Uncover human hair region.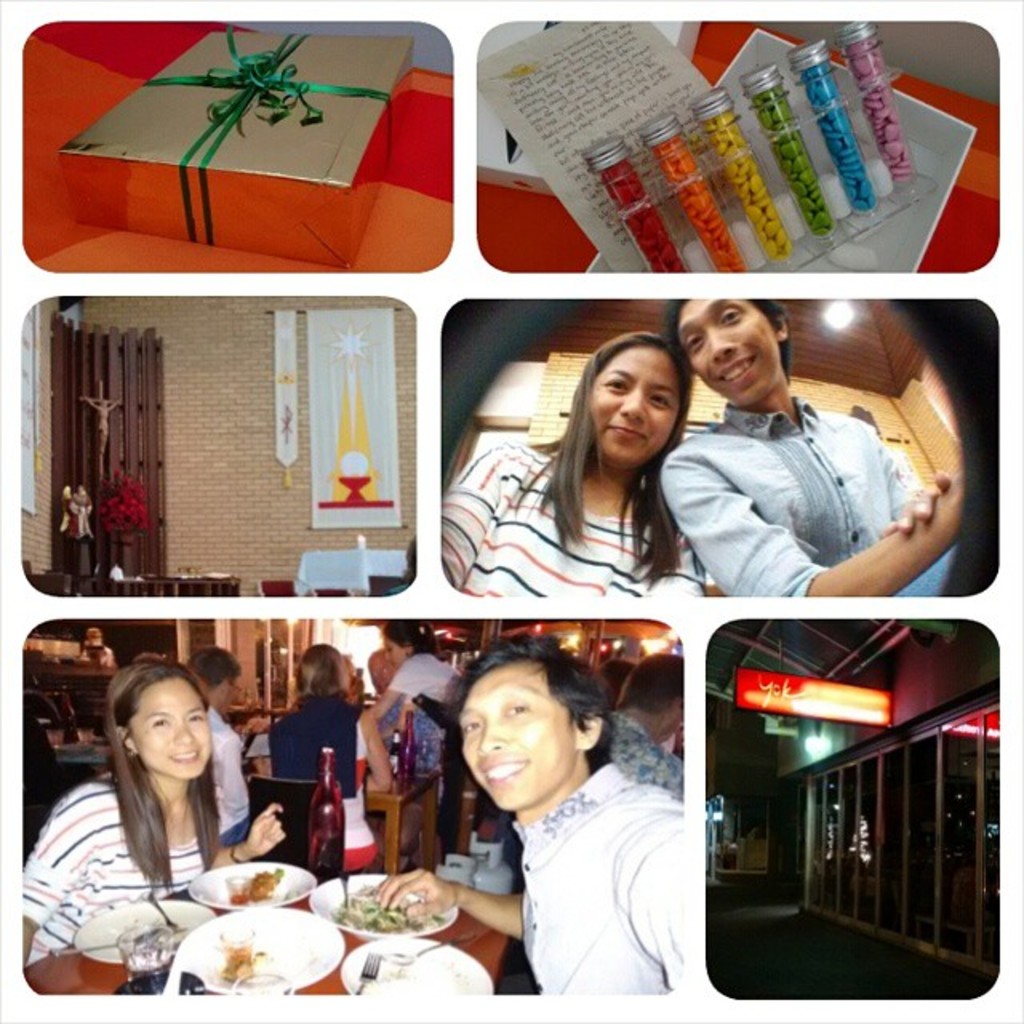
Uncovered: [left=379, top=621, right=427, bottom=656].
